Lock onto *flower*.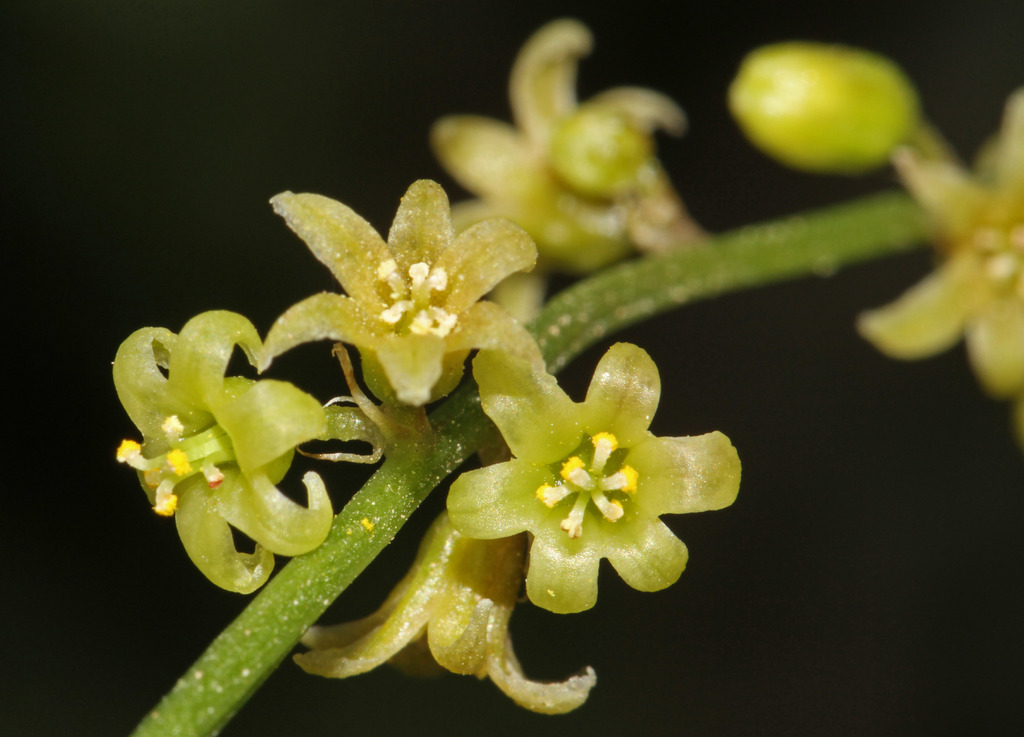
Locked: bbox(294, 510, 598, 725).
